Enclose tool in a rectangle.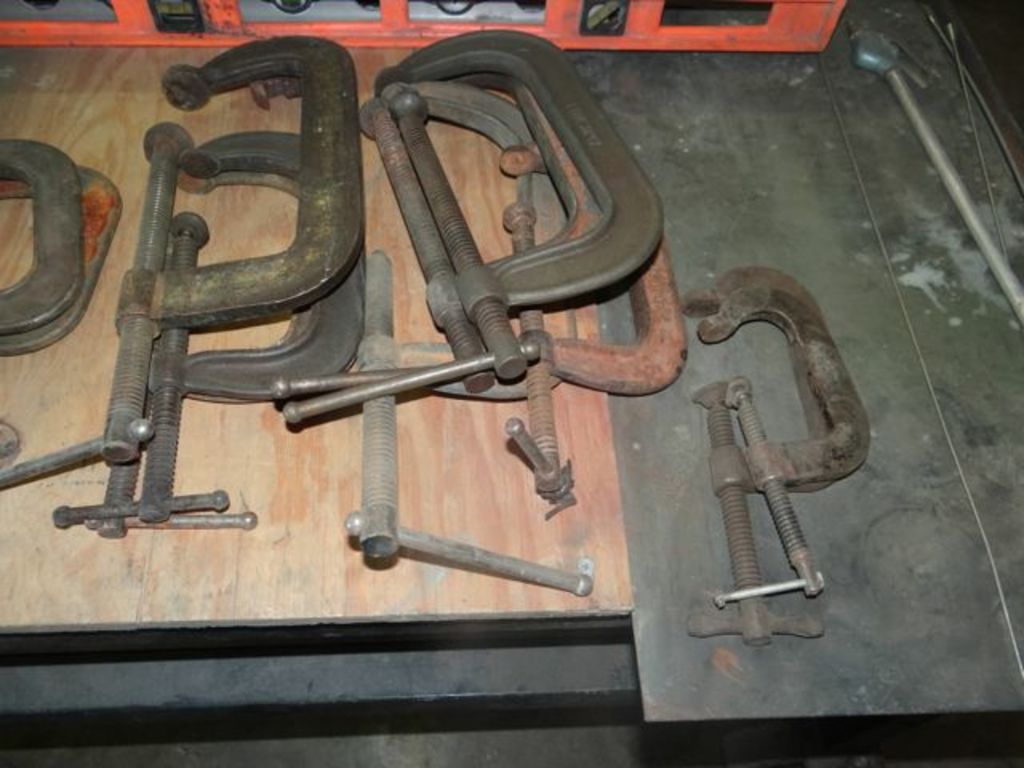
x1=664, y1=253, x2=851, y2=651.
